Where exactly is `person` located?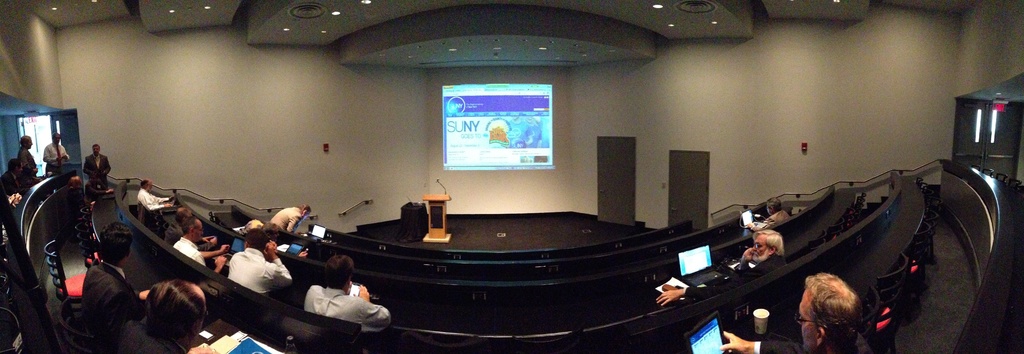
Its bounding box is pyautogui.locateOnScreen(750, 199, 786, 232).
